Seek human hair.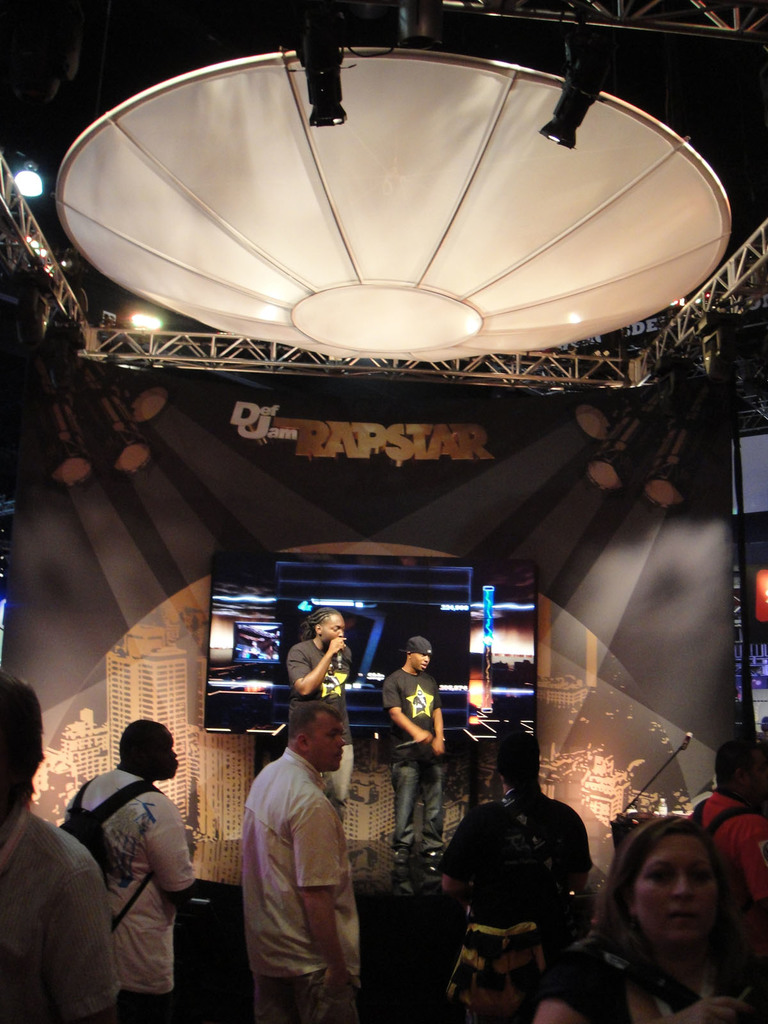
BBox(300, 607, 324, 641).
